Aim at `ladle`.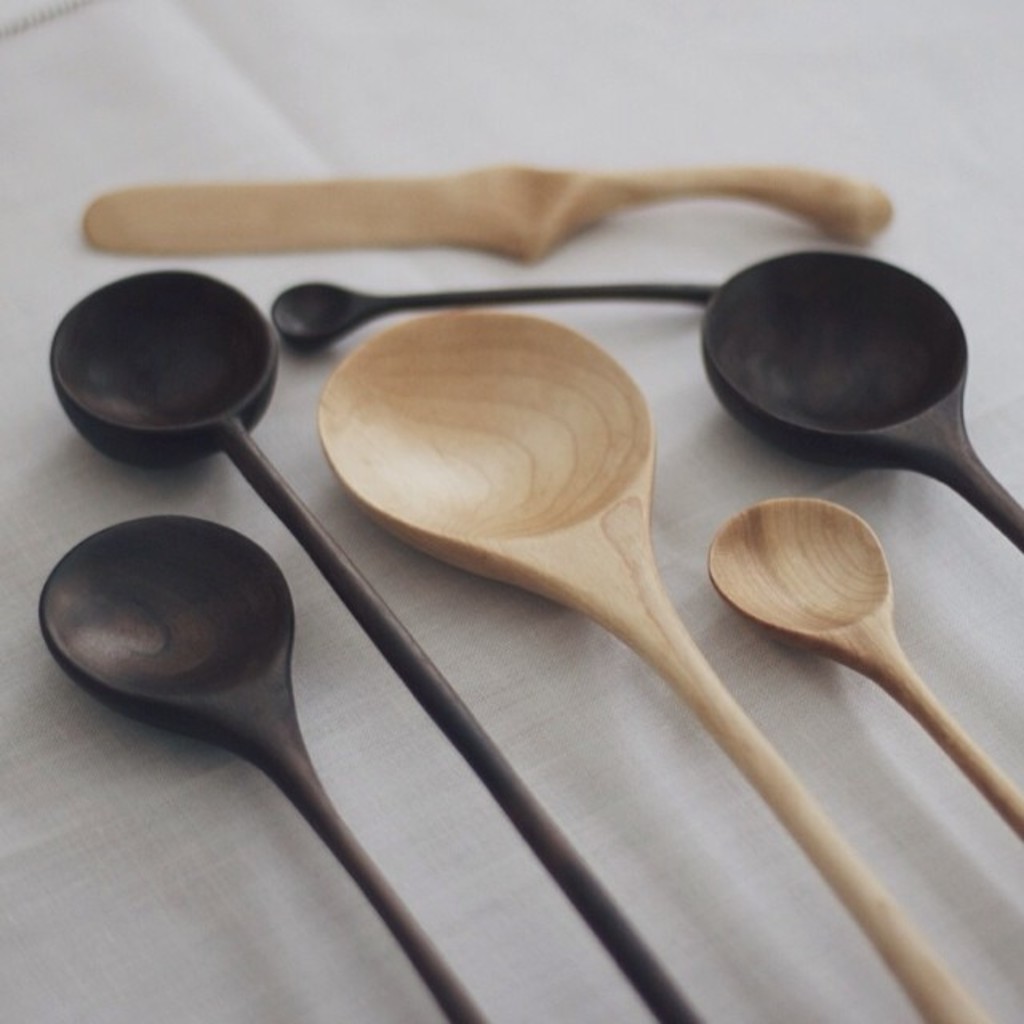
Aimed at (51,269,704,1022).
